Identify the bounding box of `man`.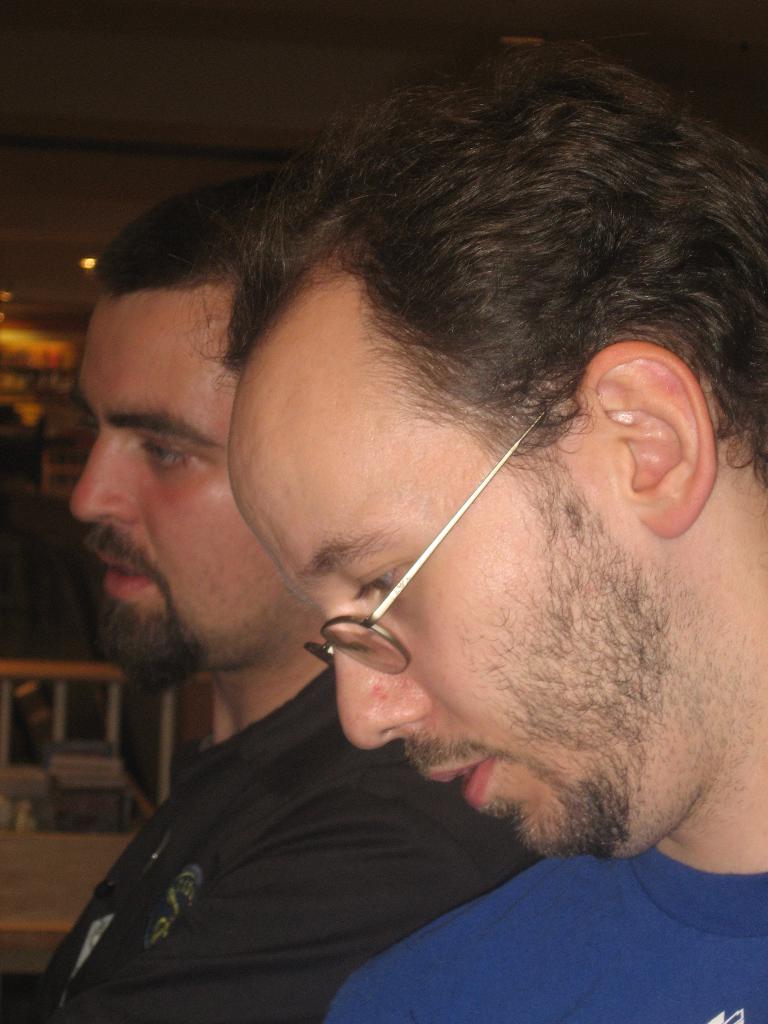
rect(202, 29, 767, 1023).
